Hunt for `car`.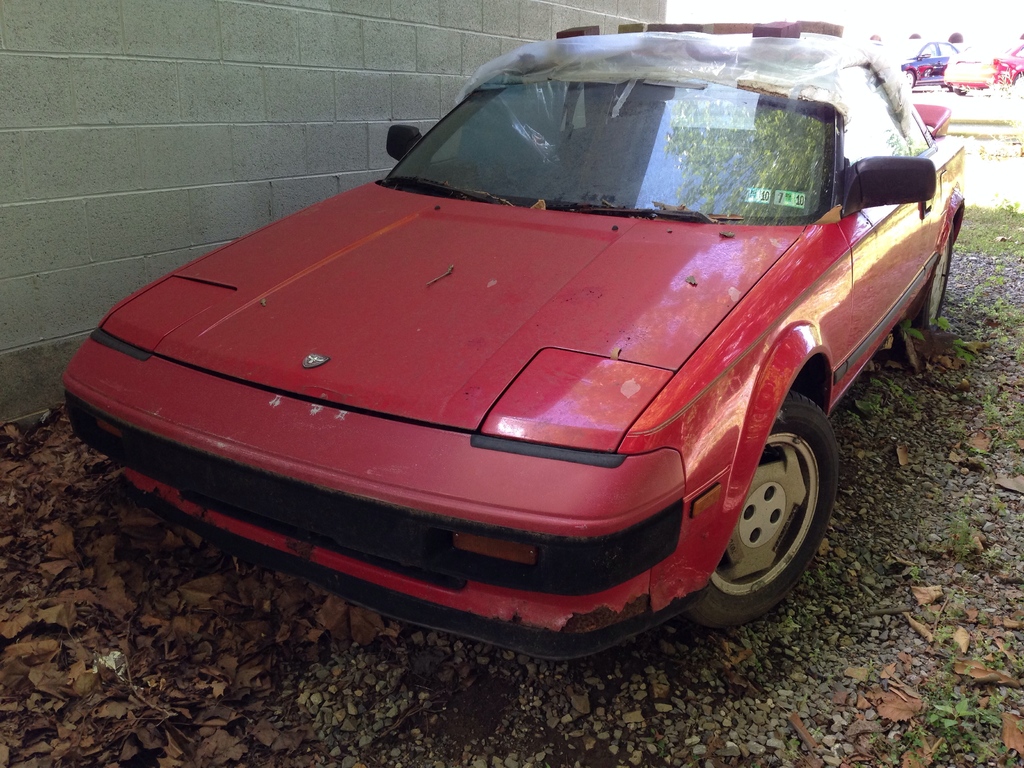
Hunted down at bbox(54, 20, 970, 643).
